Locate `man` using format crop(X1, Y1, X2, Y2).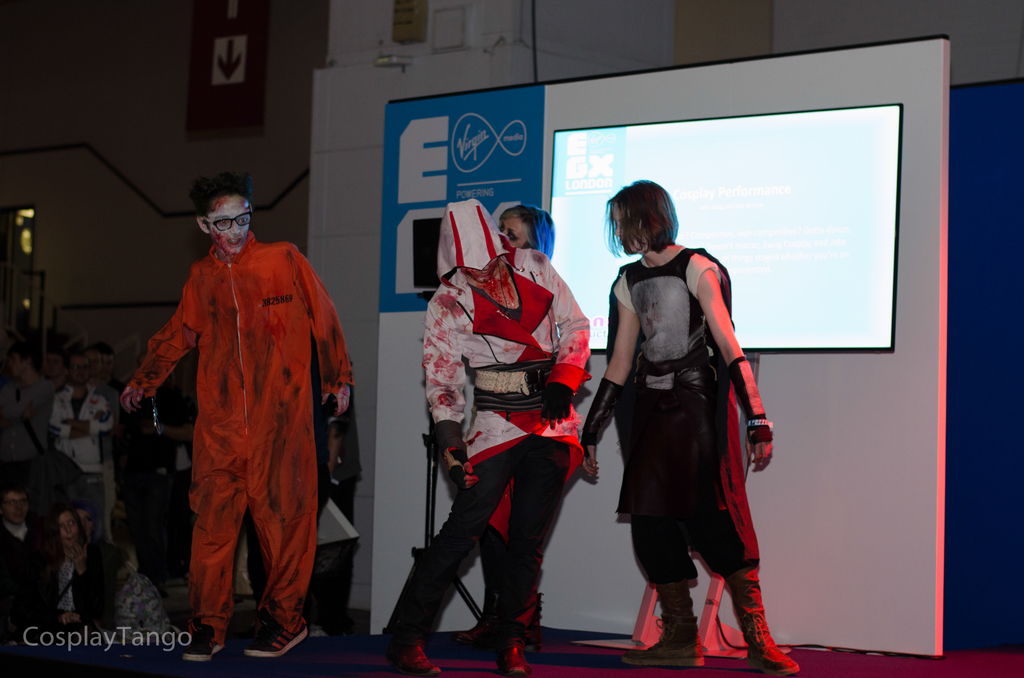
crop(2, 477, 54, 650).
